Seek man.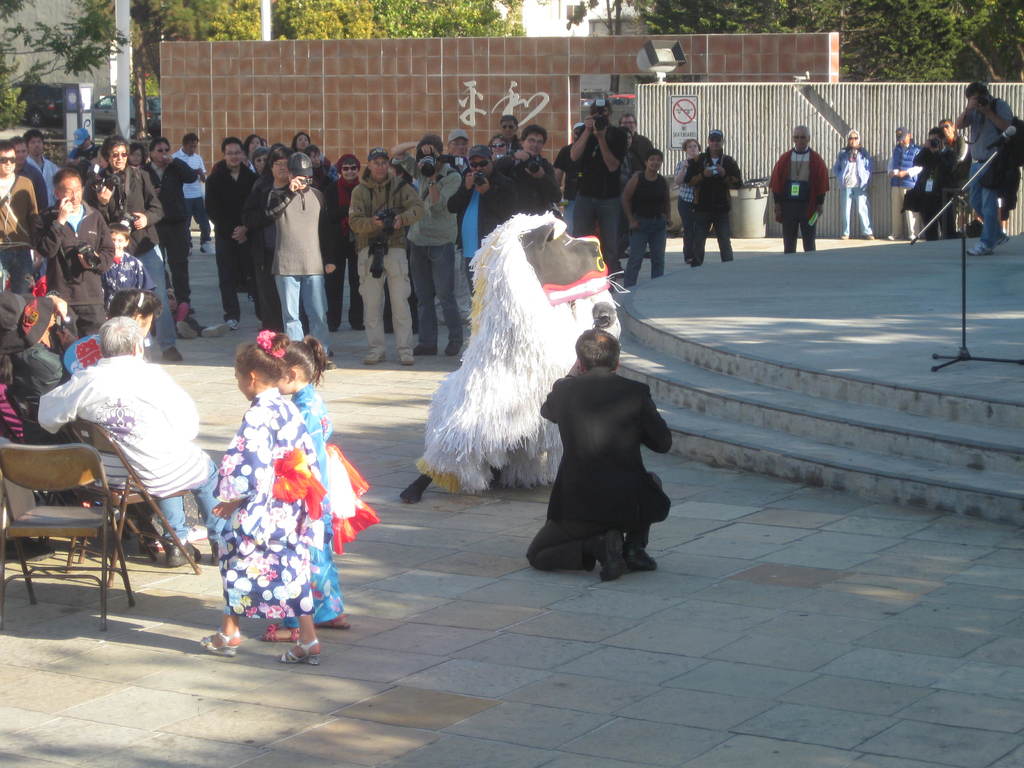
[x1=24, y1=129, x2=59, y2=202].
